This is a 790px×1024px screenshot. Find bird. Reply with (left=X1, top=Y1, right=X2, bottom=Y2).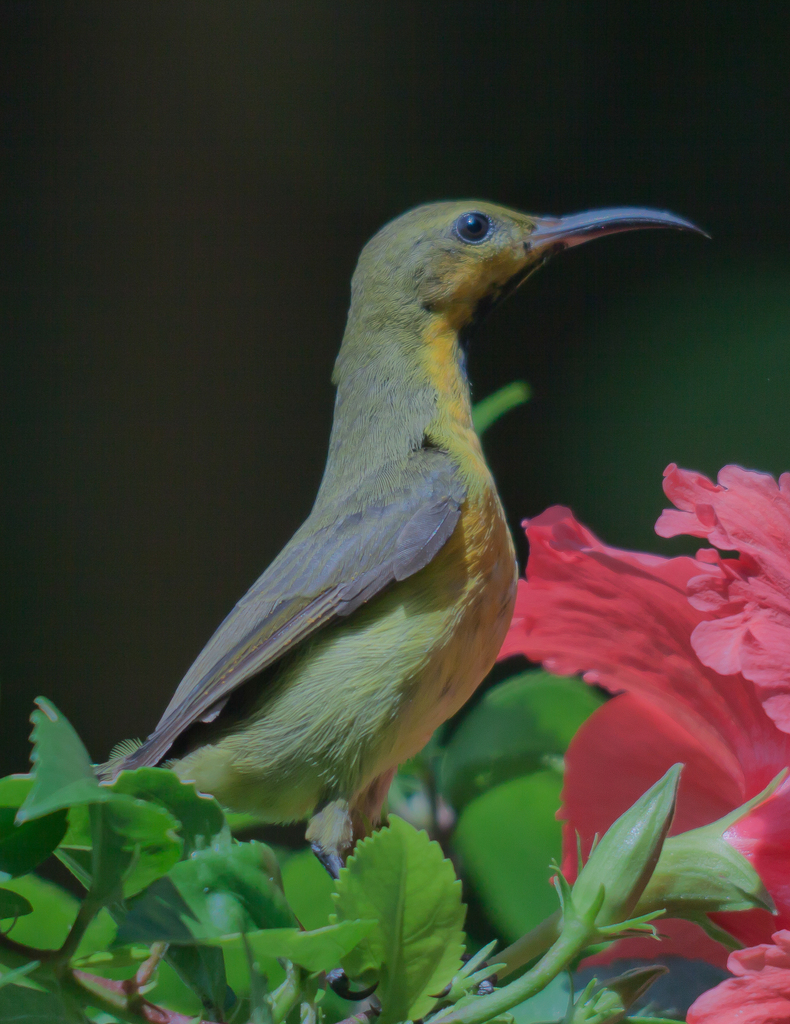
(left=98, top=182, right=689, bottom=888).
